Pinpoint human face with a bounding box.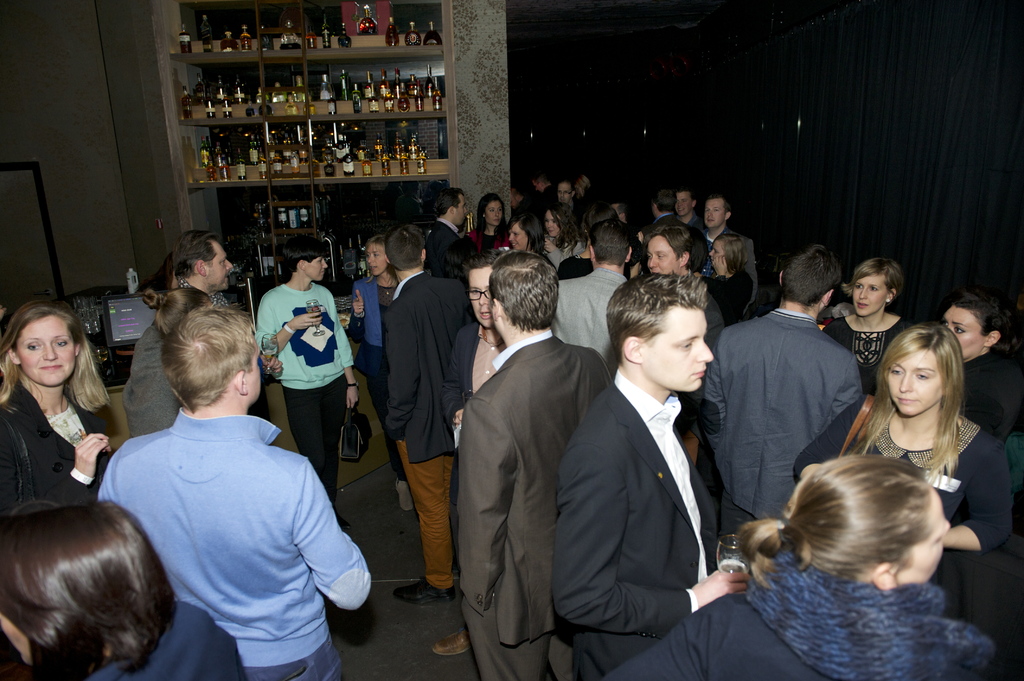
249 335 262 403.
